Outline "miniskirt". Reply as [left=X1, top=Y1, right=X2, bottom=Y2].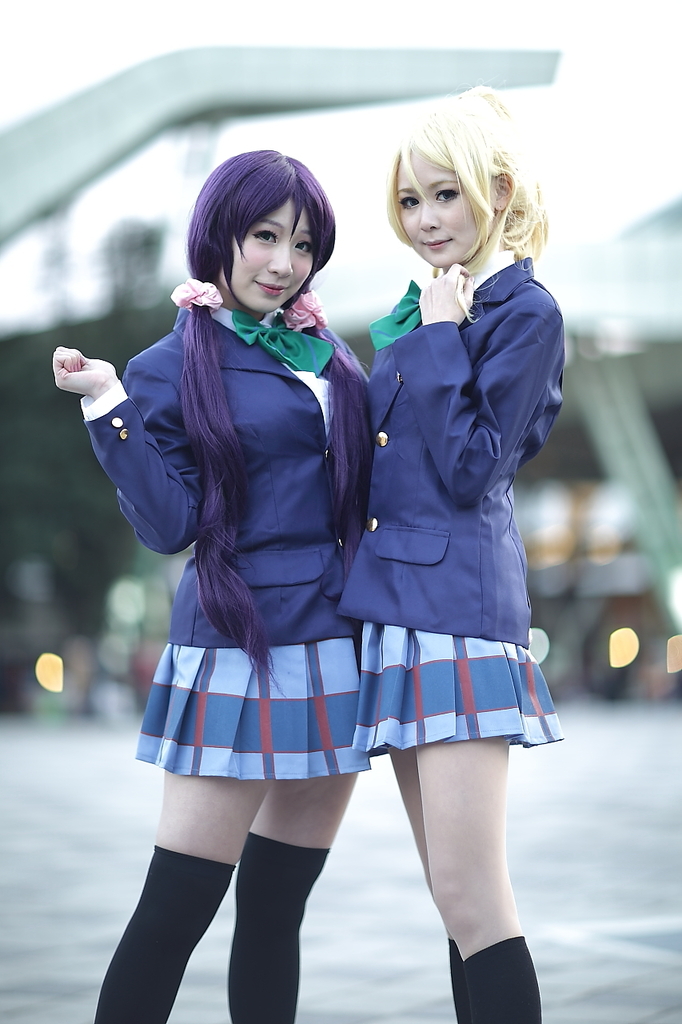
[left=134, top=638, right=372, bottom=777].
